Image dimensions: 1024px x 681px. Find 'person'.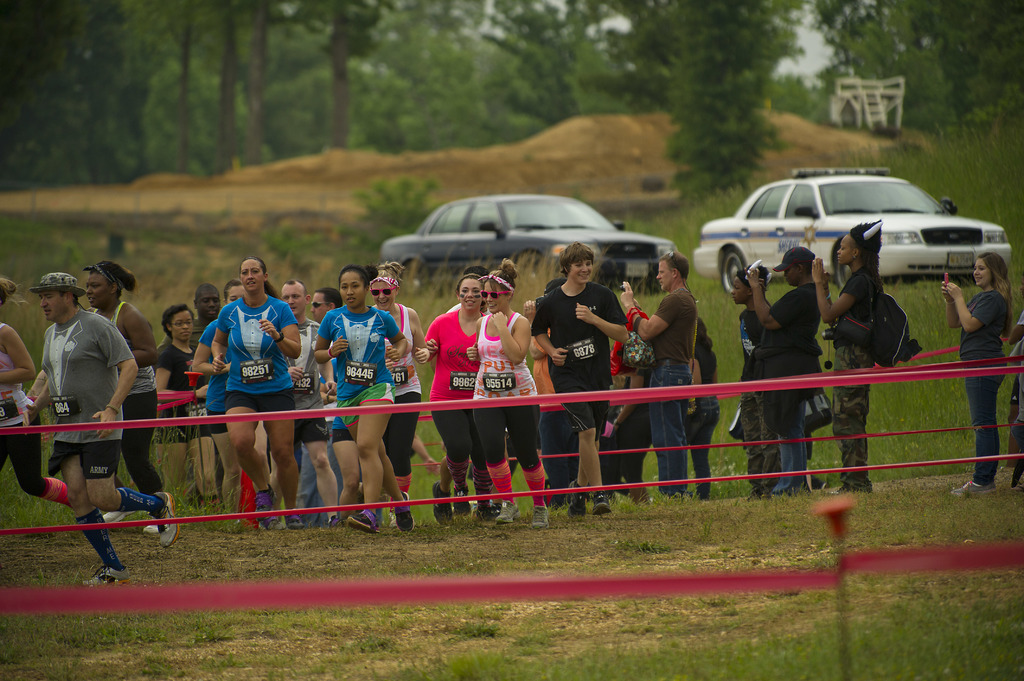
Rect(191, 279, 245, 519).
